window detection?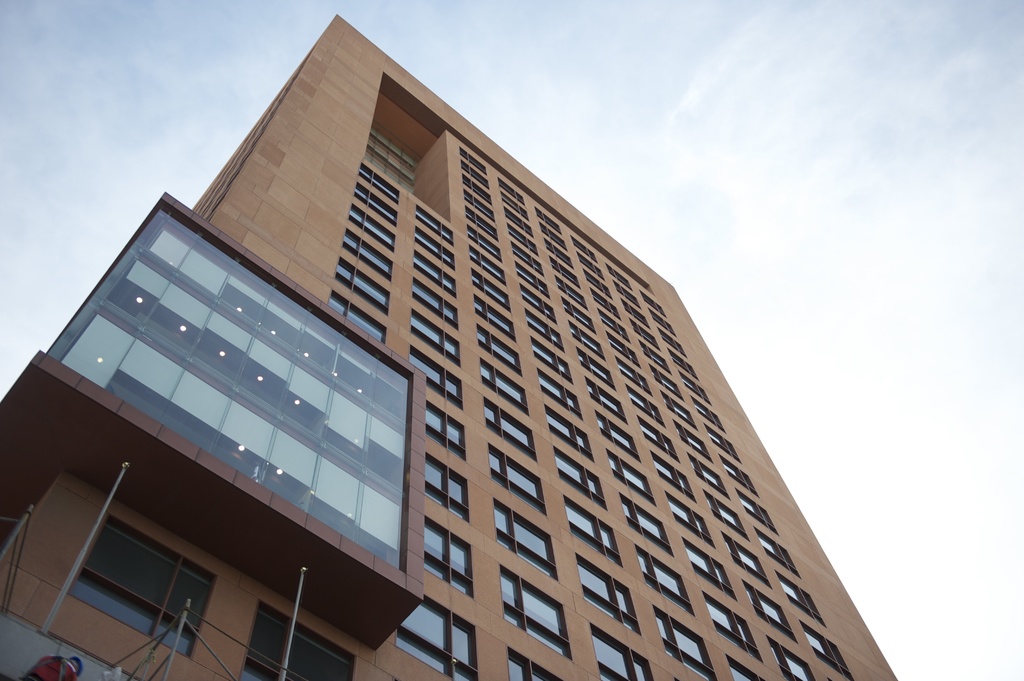
box=[407, 342, 465, 408]
